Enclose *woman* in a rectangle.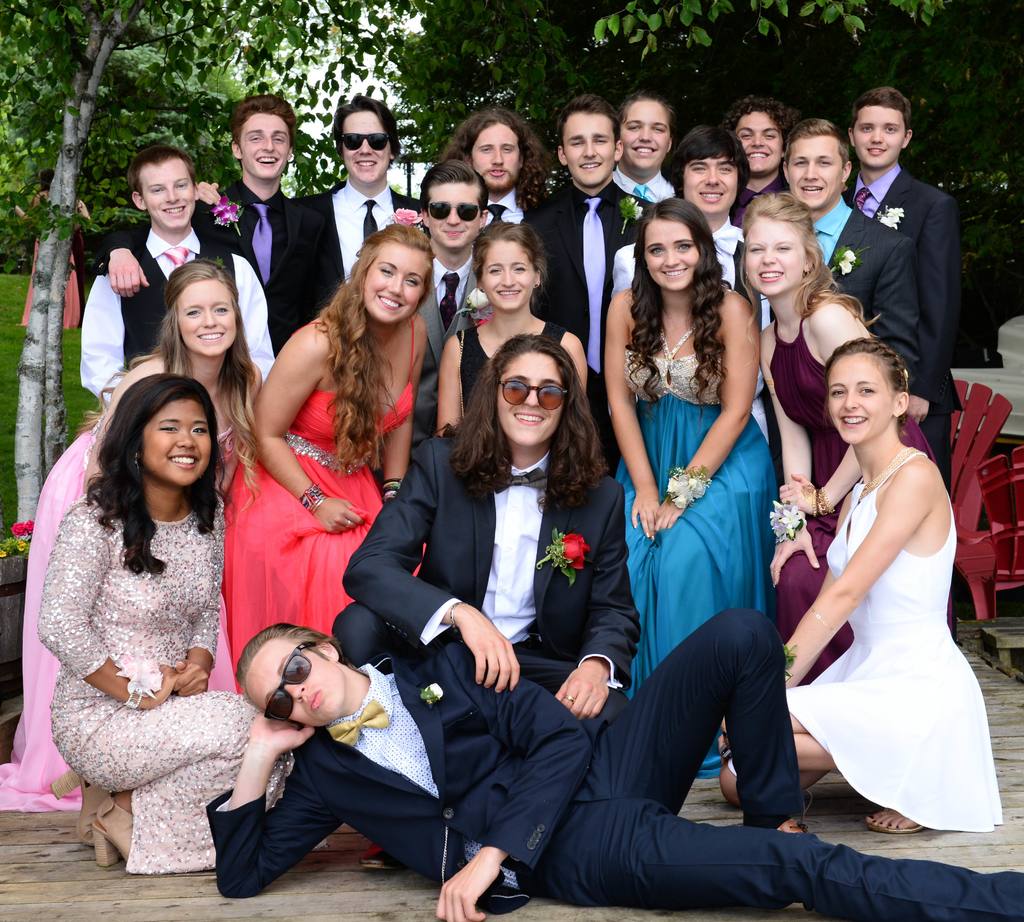
pyautogui.locateOnScreen(218, 221, 442, 709).
